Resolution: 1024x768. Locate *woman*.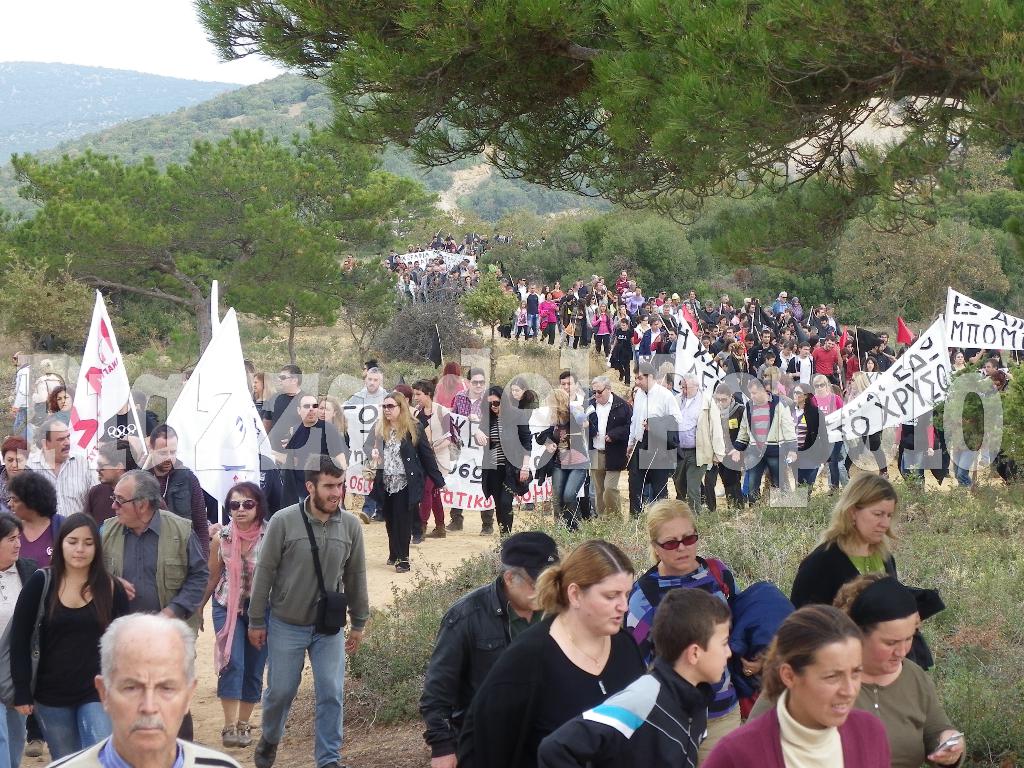
l=412, t=380, r=464, b=538.
